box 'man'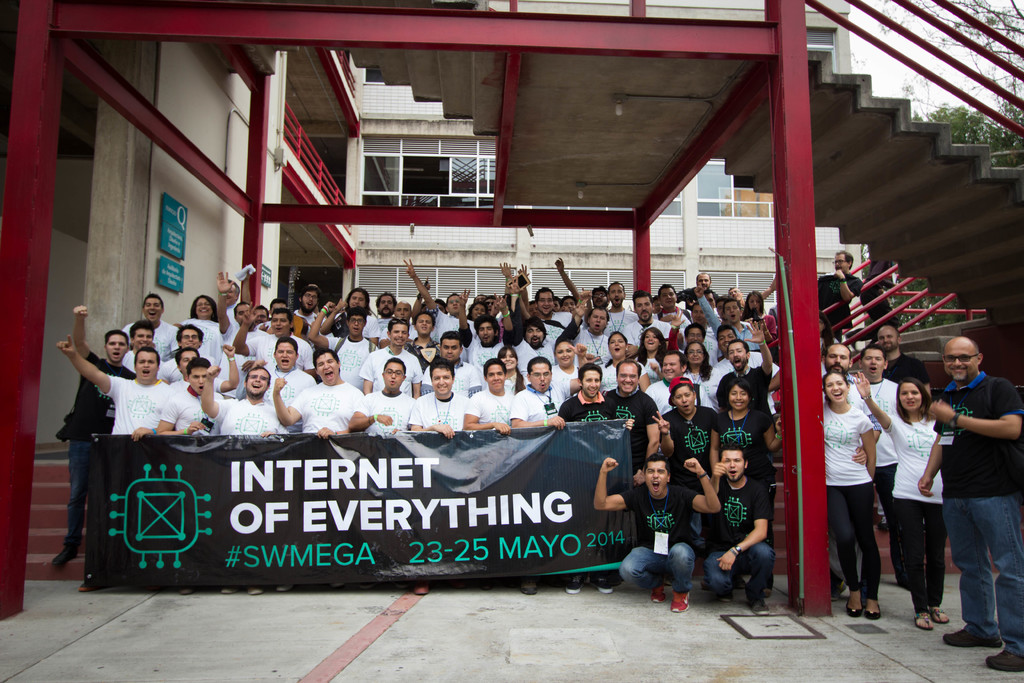
box(623, 289, 674, 350)
